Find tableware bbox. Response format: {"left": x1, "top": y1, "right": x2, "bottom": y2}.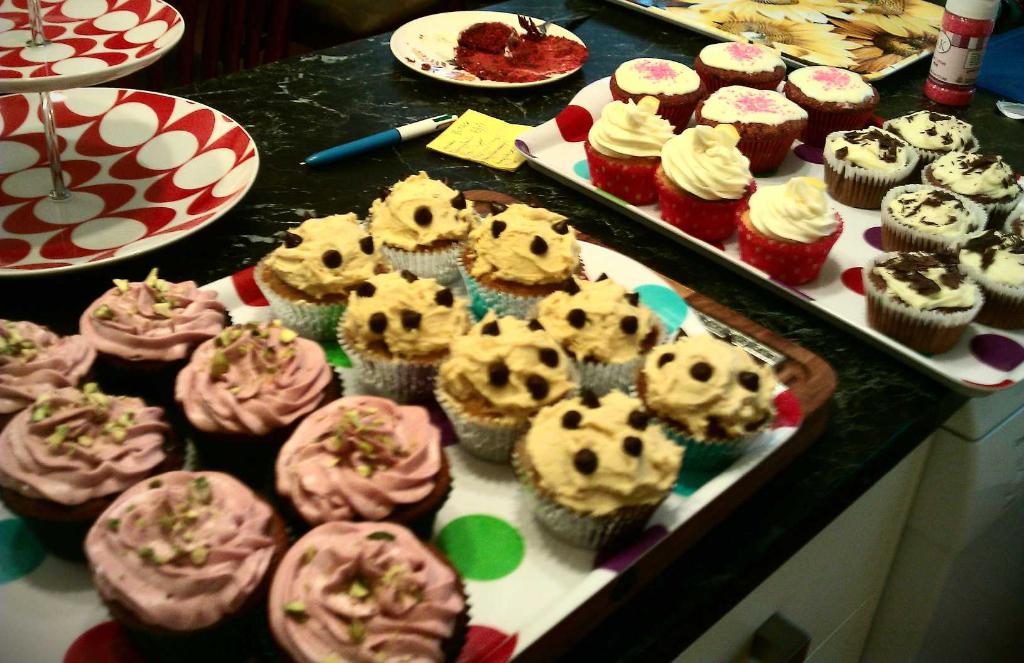
{"left": 0, "top": 189, "right": 834, "bottom": 662}.
